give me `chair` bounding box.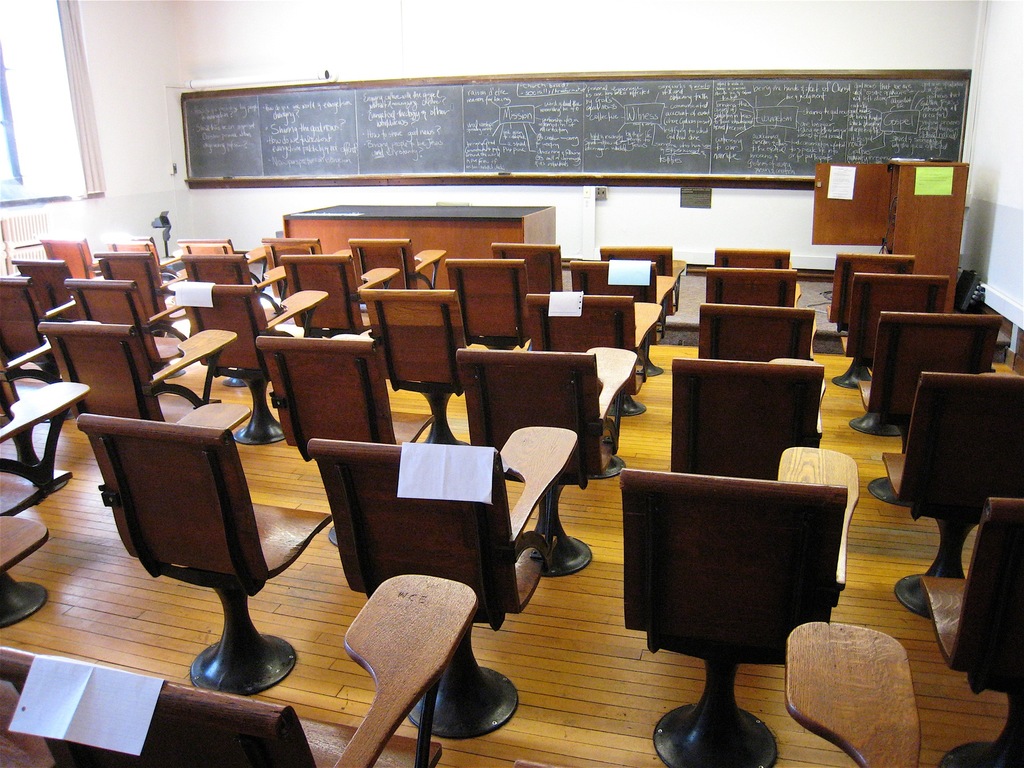
bbox=(102, 233, 181, 284).
